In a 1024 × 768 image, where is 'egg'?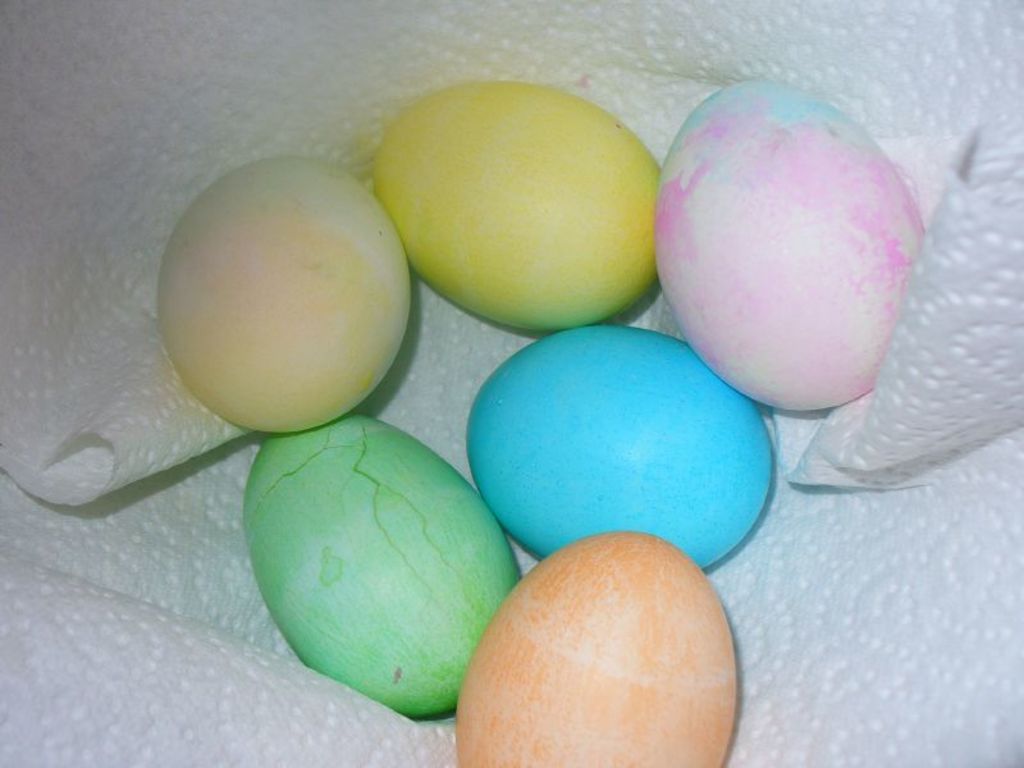
region(150, 156, 404, 433).
